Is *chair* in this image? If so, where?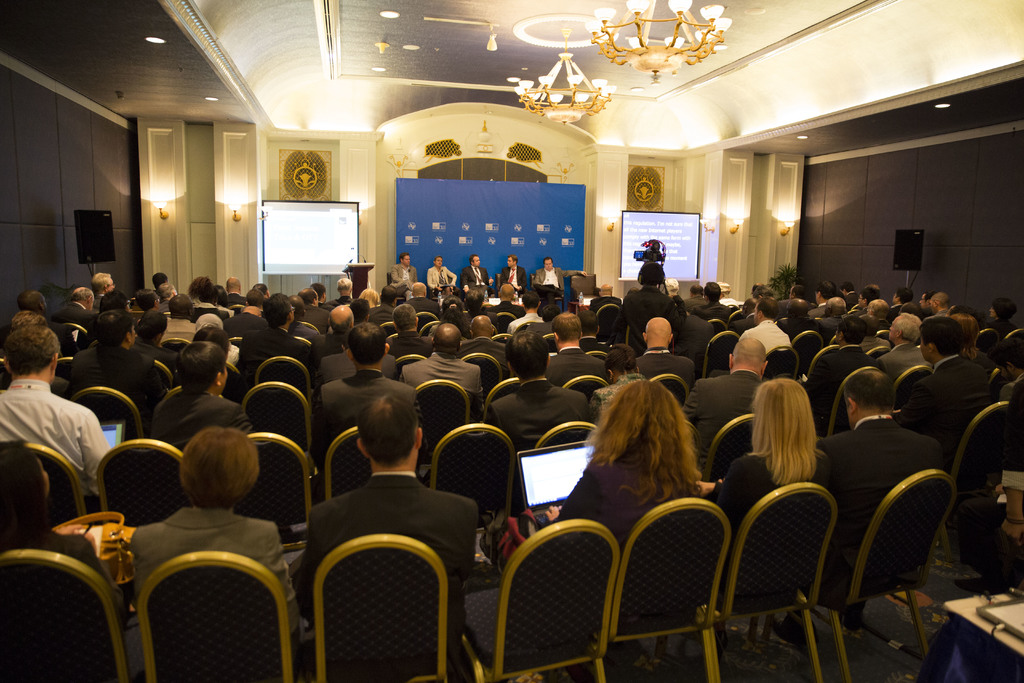
Yes, at BBox(235, 431, 314, 552).
